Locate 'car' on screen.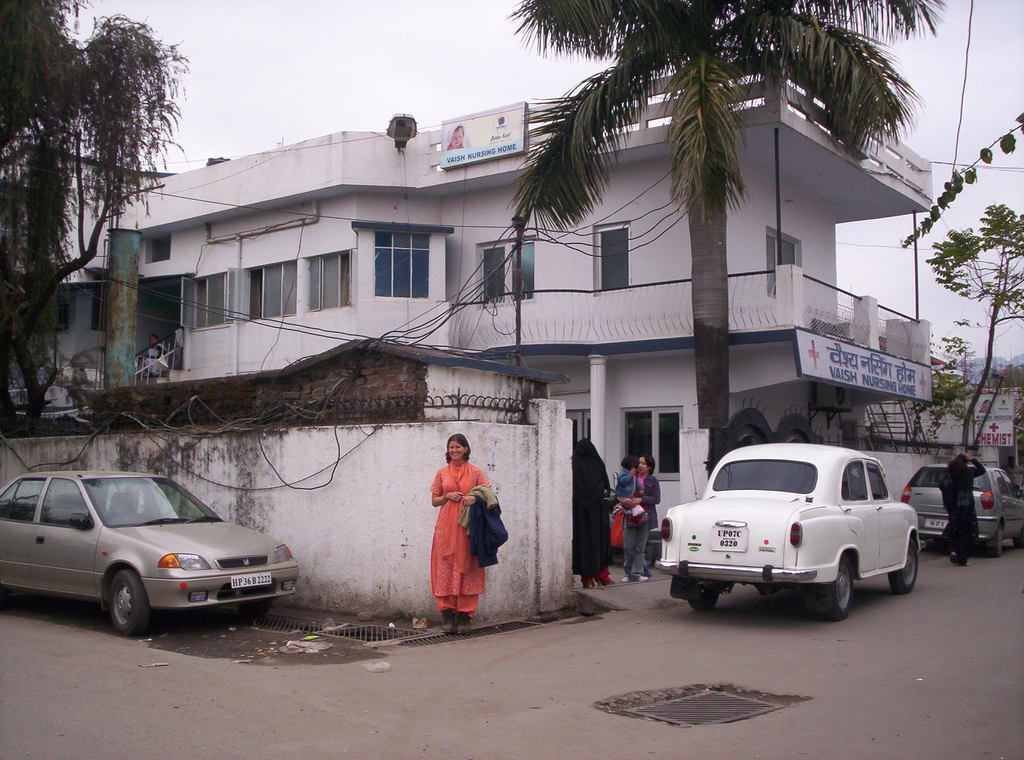
On screen at select_region(0, 470, 297, 638).
